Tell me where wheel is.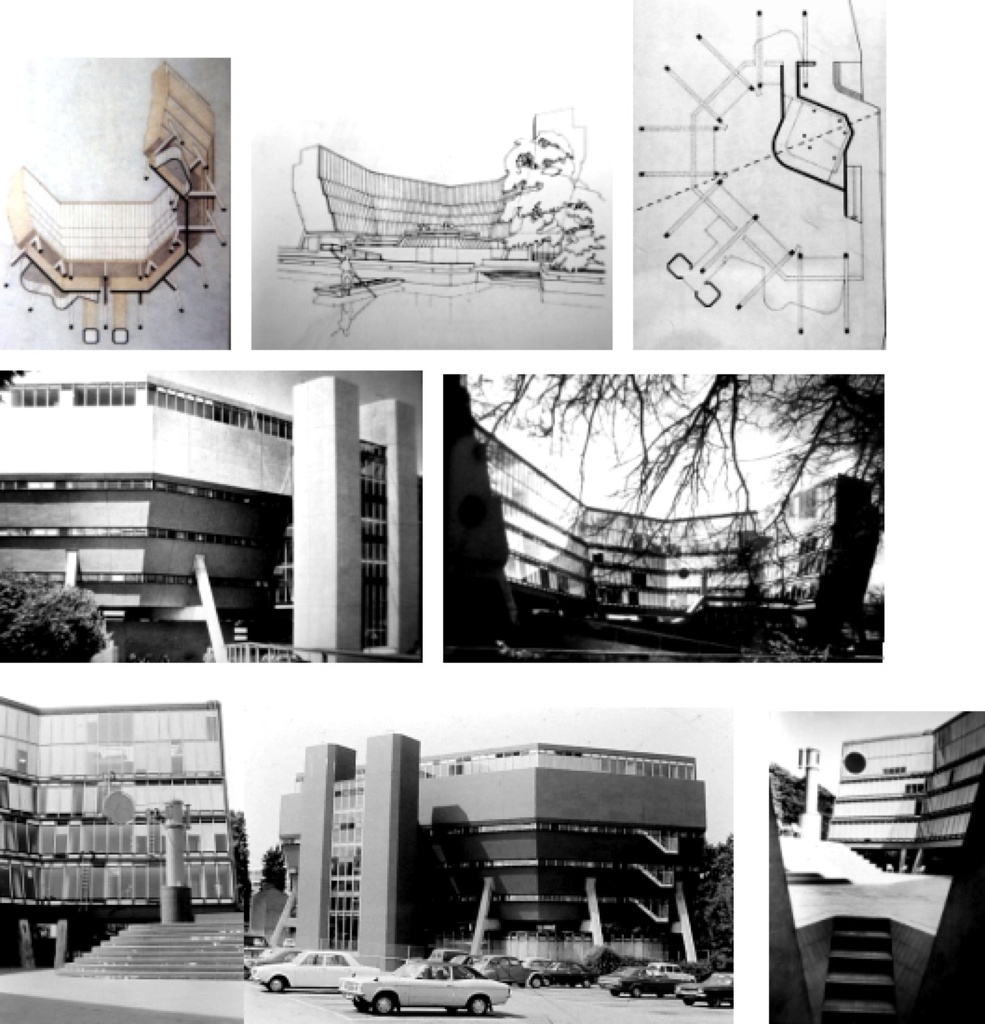
wheel is at [x1=526, y1=977, x2=538, y2=990].
